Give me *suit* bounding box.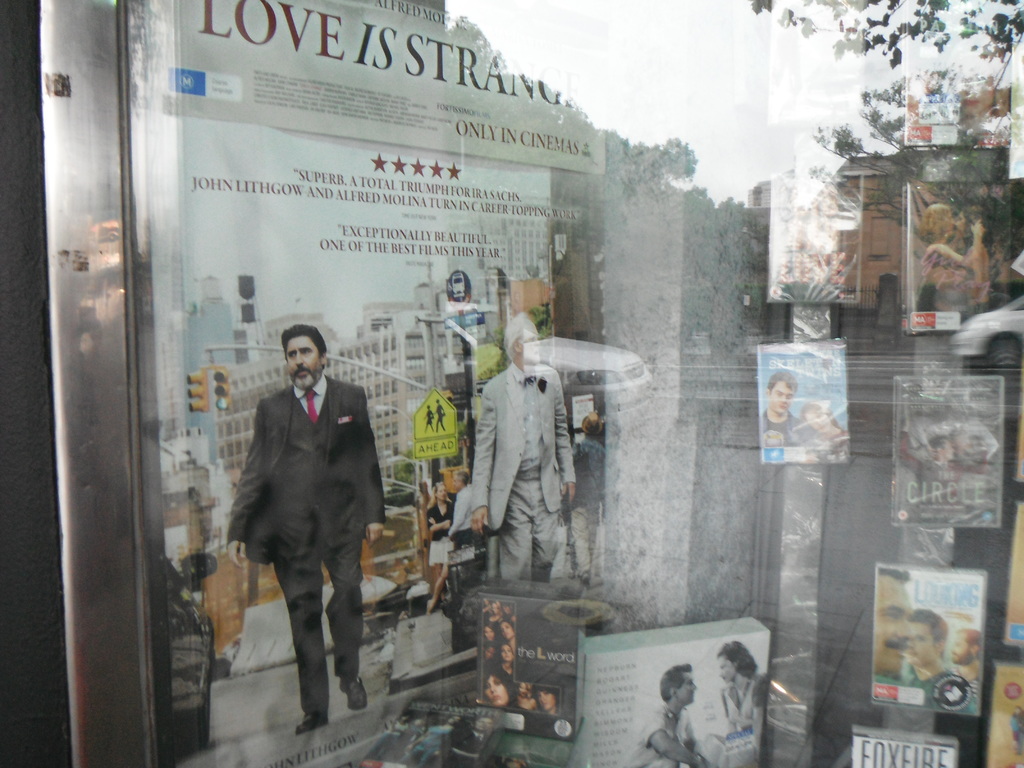
x1=216 y1=345 x2=378 y2=740.
